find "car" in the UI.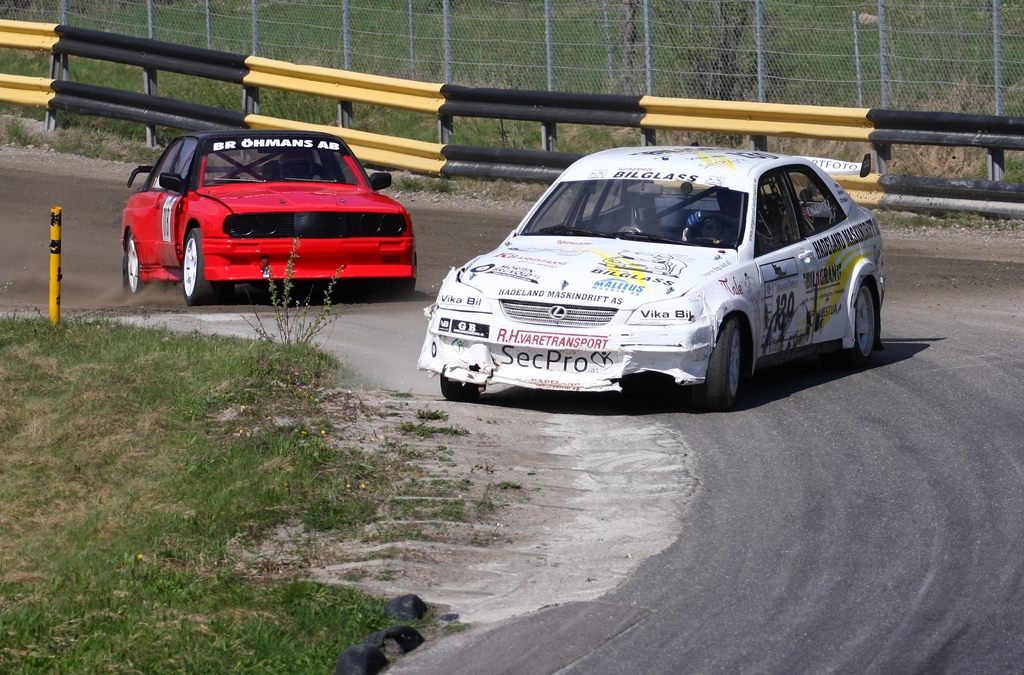
UI element at {"x1": 406, "y1": 139, "x2": 899, "y2": 410}.
